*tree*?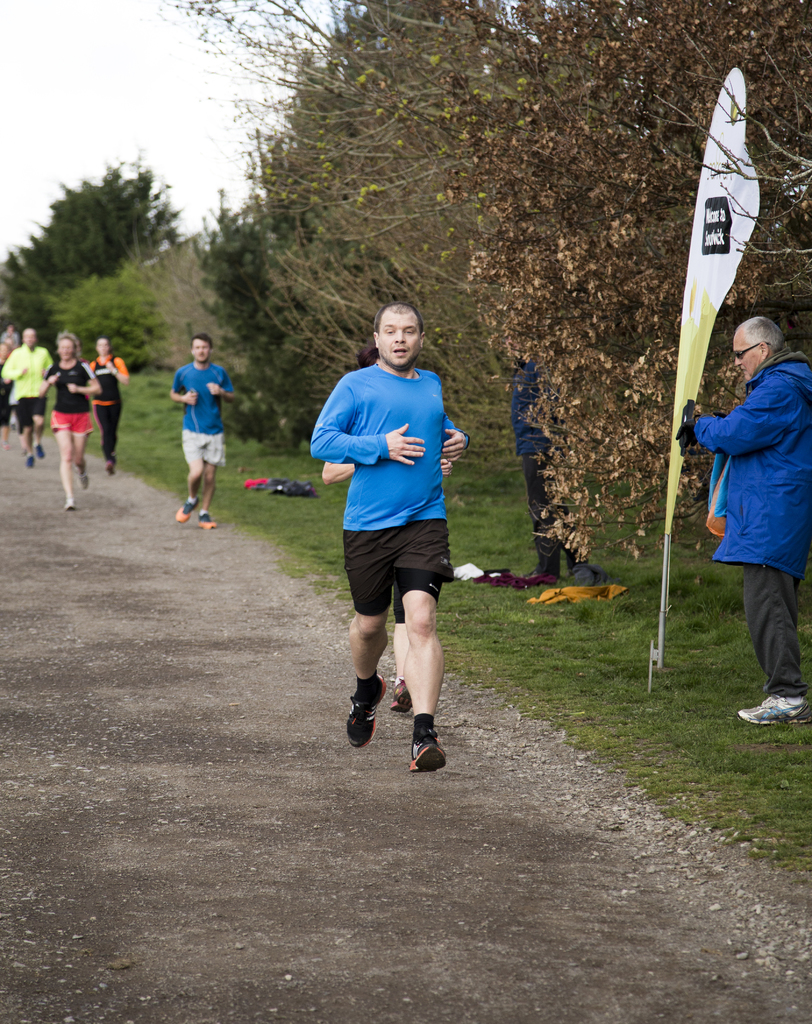
x1=4, y1=154, x2=179, y2=360
